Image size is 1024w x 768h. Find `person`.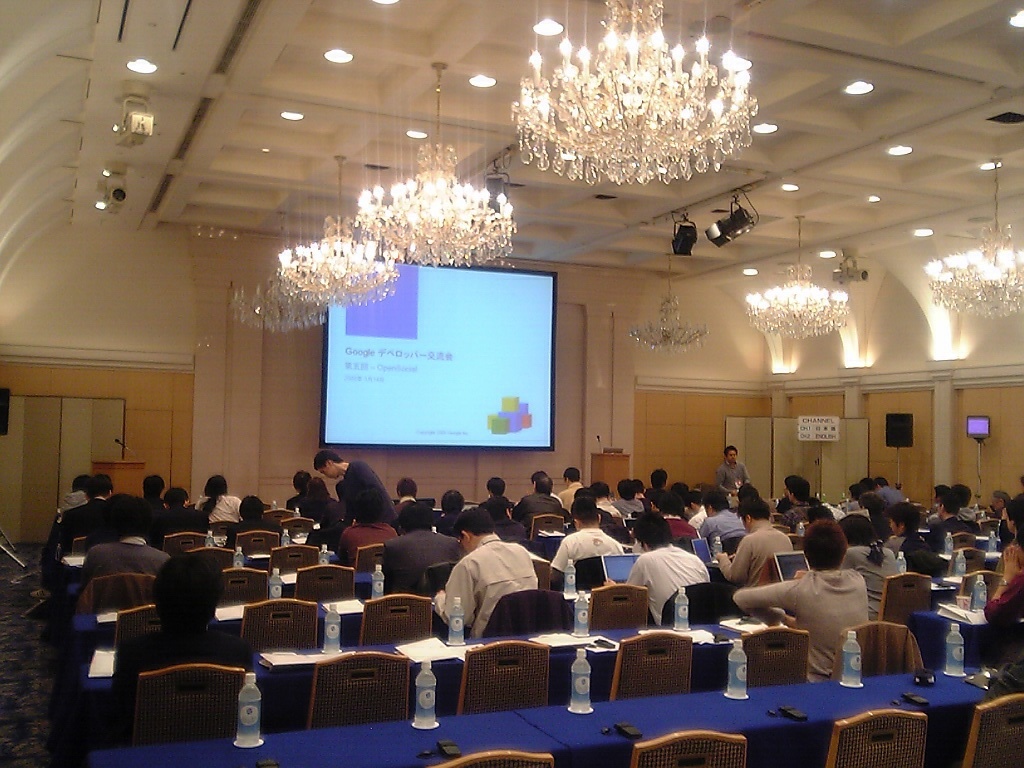
844:498:898:610.
